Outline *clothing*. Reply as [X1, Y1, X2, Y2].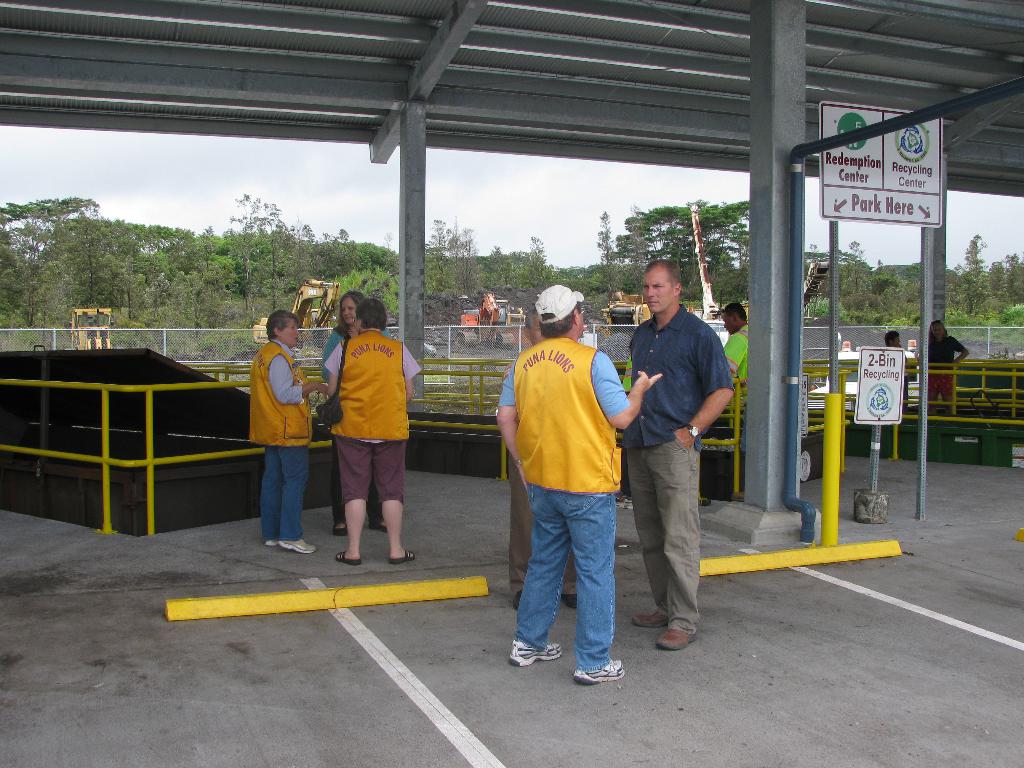
[248, 341, 318, 534].
